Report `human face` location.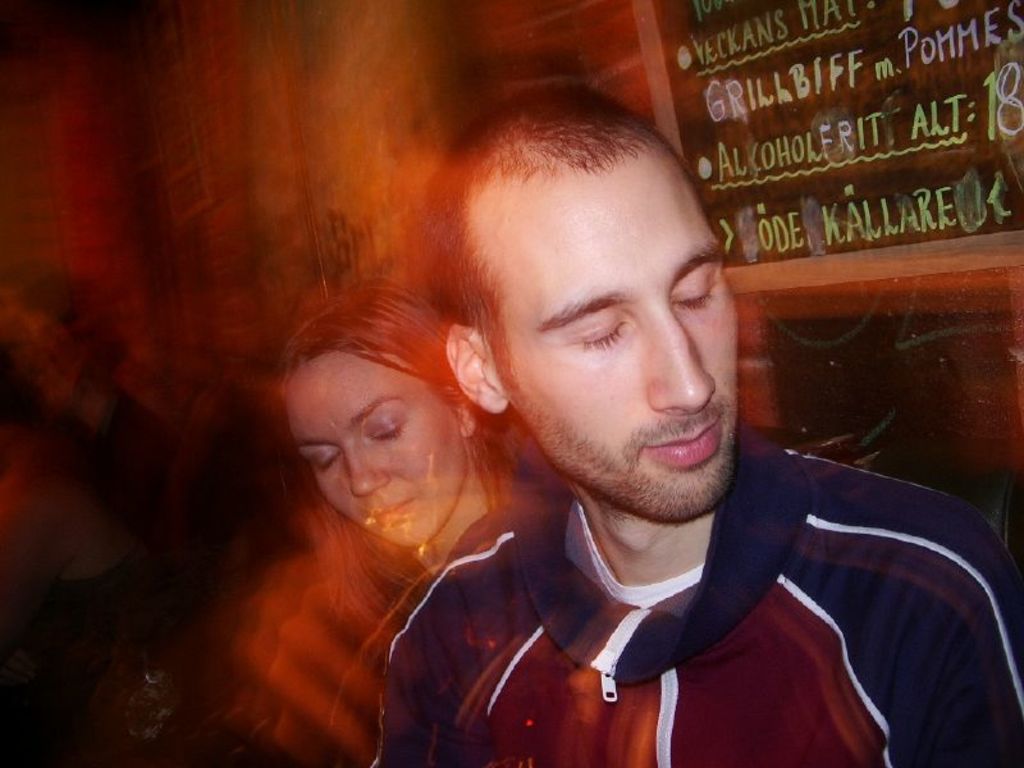
Report: 285:352:453:539.
